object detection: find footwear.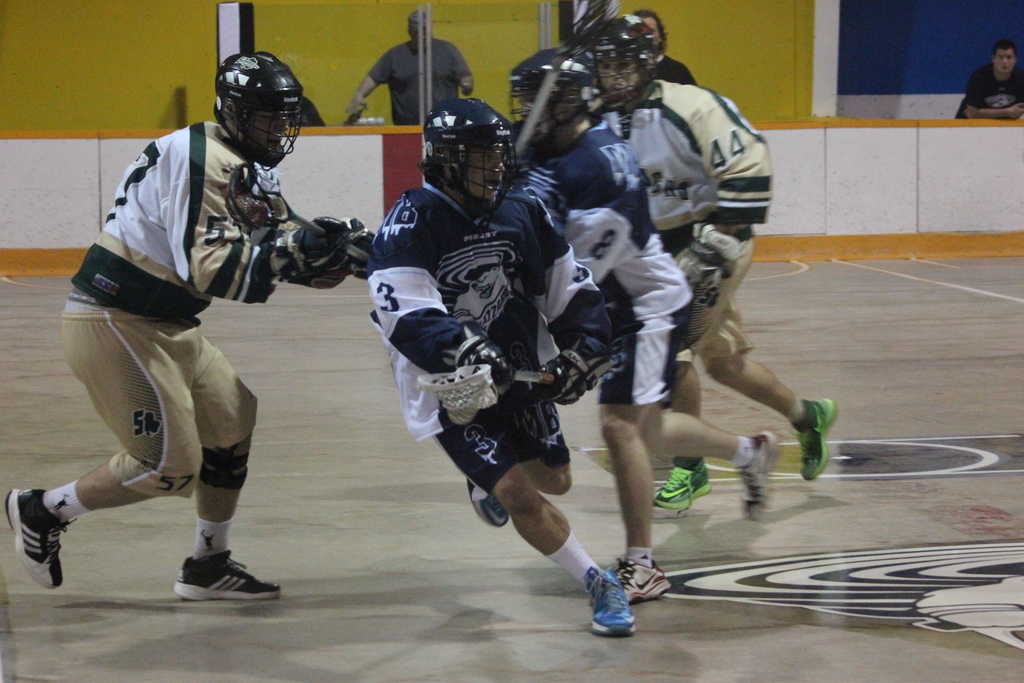
l=577, t=568, r=634, b=643.
